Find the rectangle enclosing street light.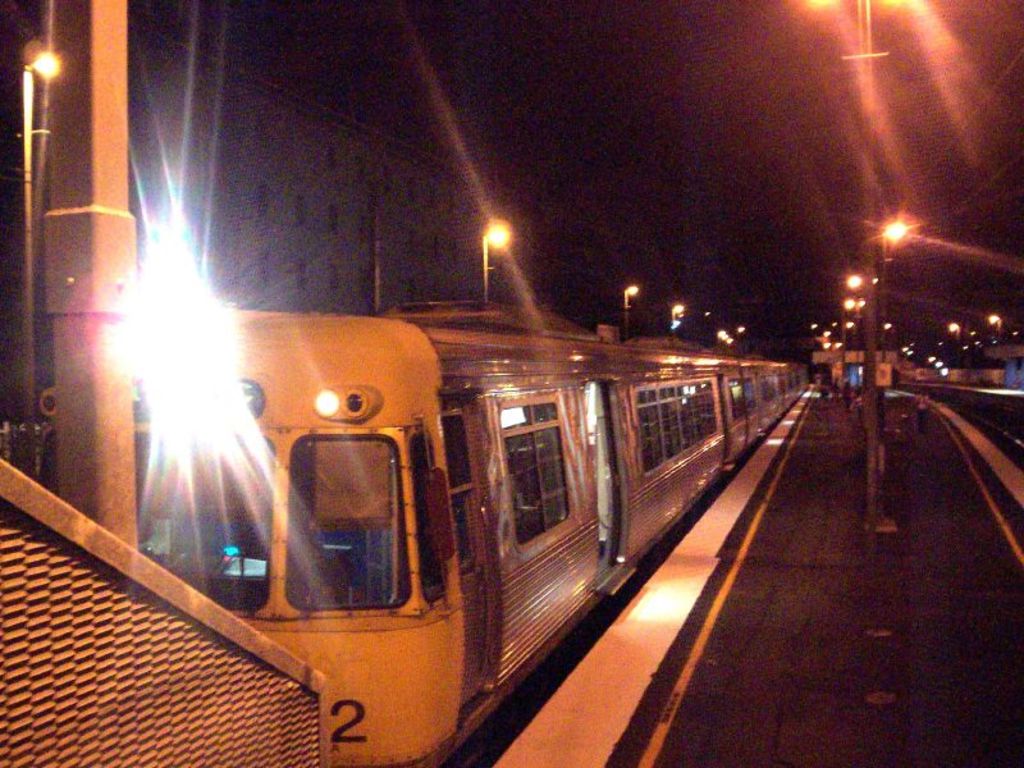
<region>476, 221, 513, 303</region>.
